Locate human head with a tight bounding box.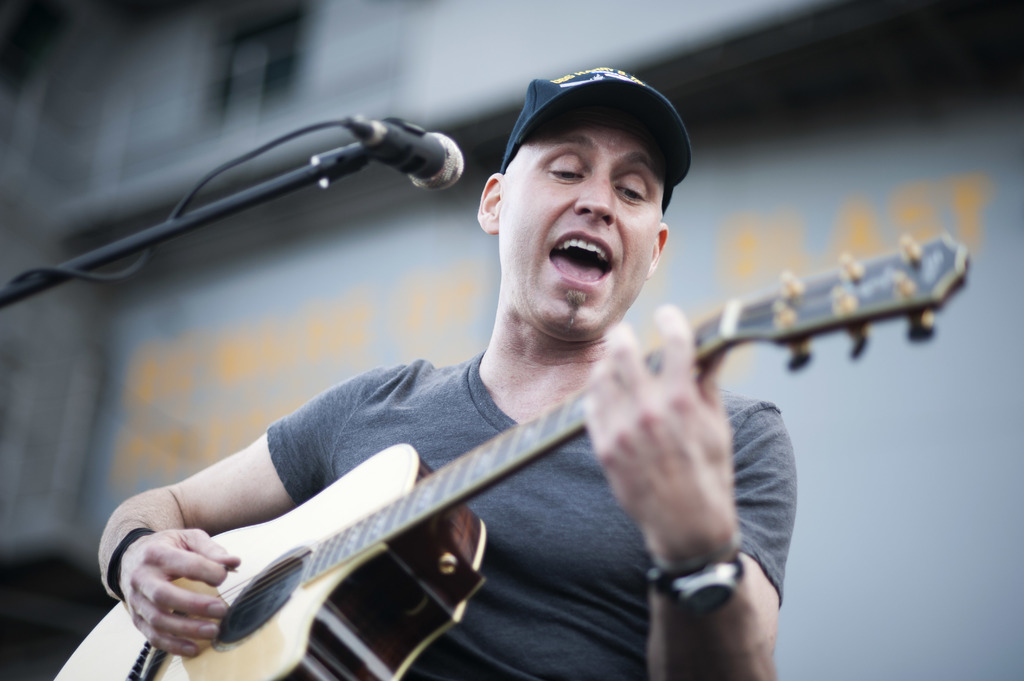
(488,42,696,333).
